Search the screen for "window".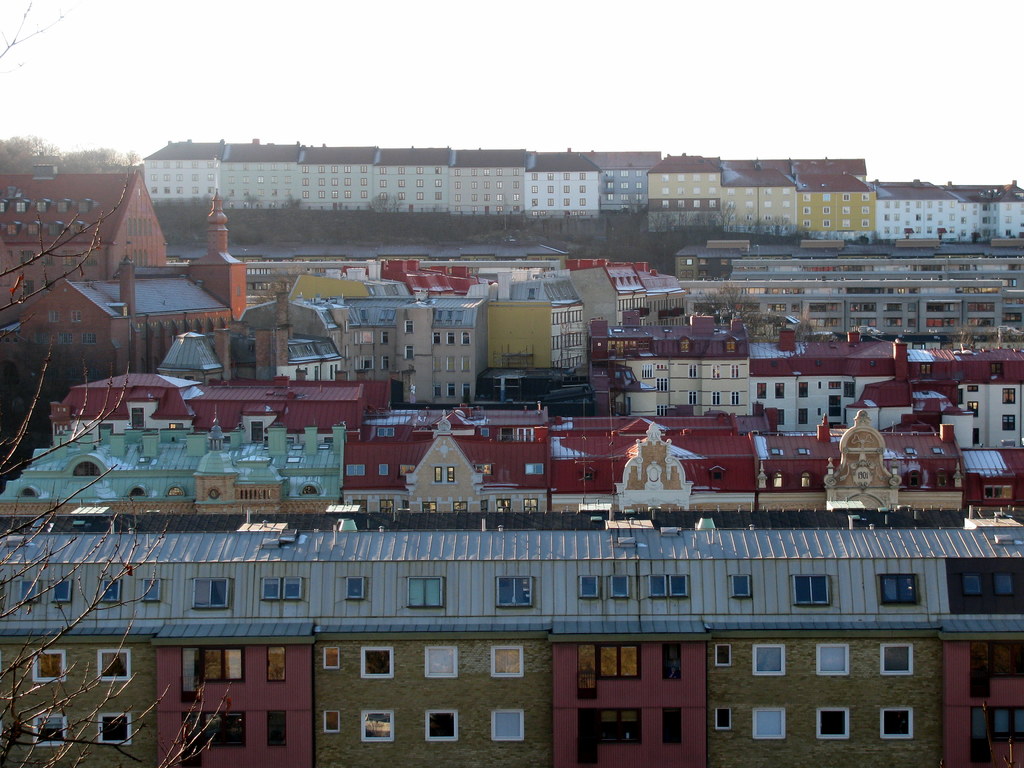
Found at bbox=[710, 366, 719, 377].
